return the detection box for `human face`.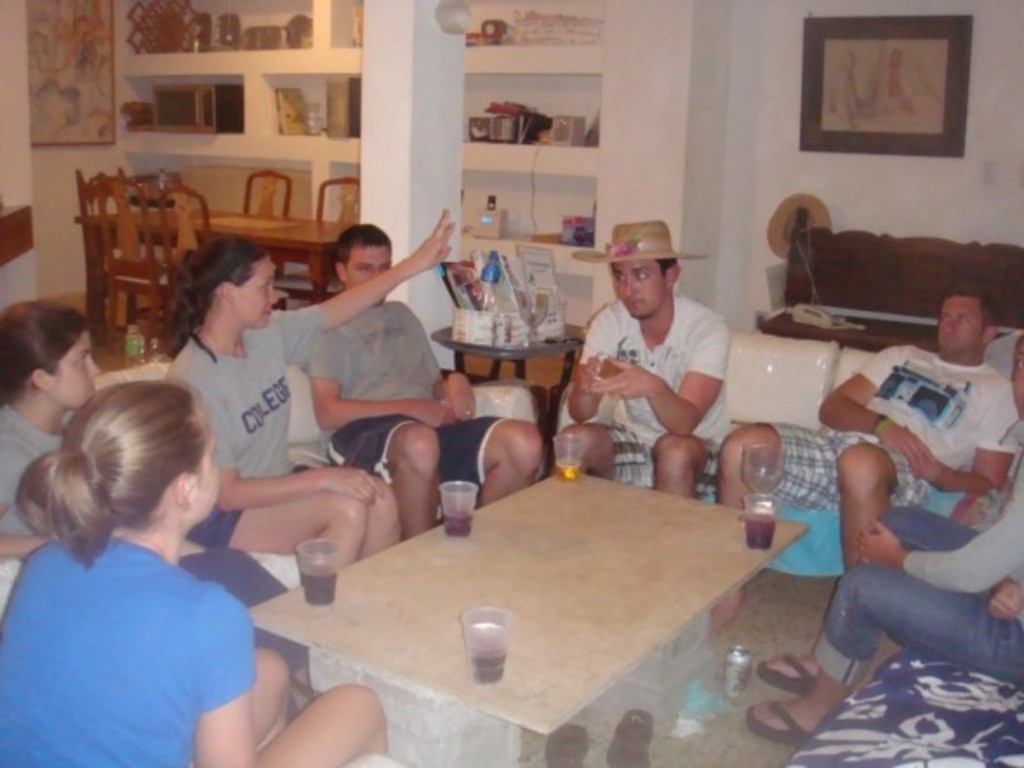
<region>50, 330, 94, 414</region>.
